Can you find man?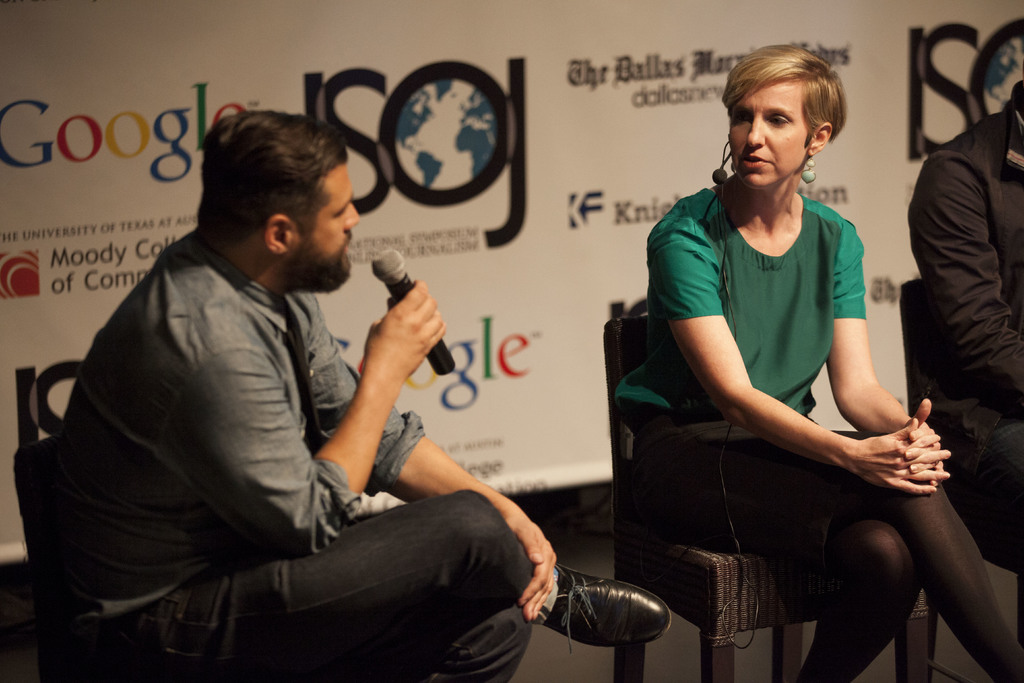
Yes, bounding box: box=[904, 78, 1023, 645].
